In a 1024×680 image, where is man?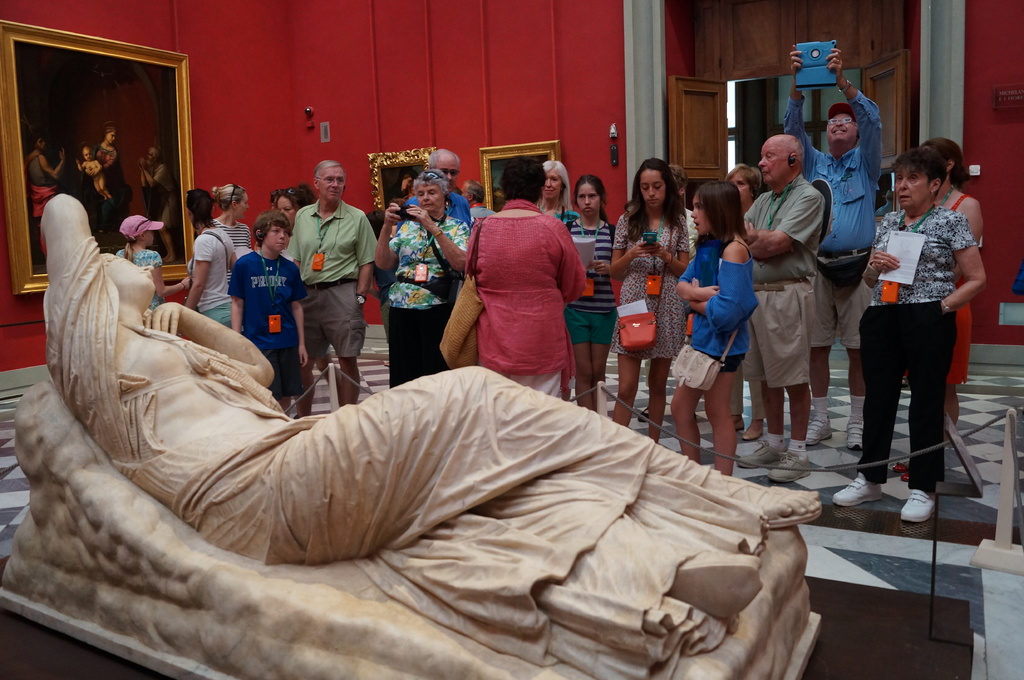
x1=284 y1=162 x2=373 y2=381.
